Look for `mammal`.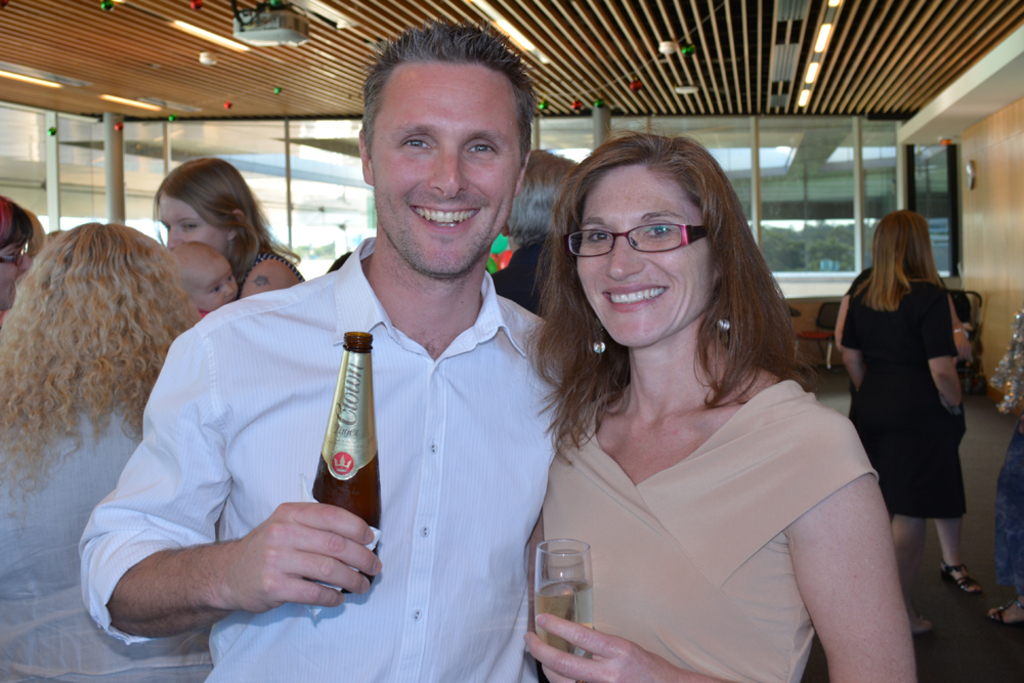
Found: detection(0, 195, 42, 307).
